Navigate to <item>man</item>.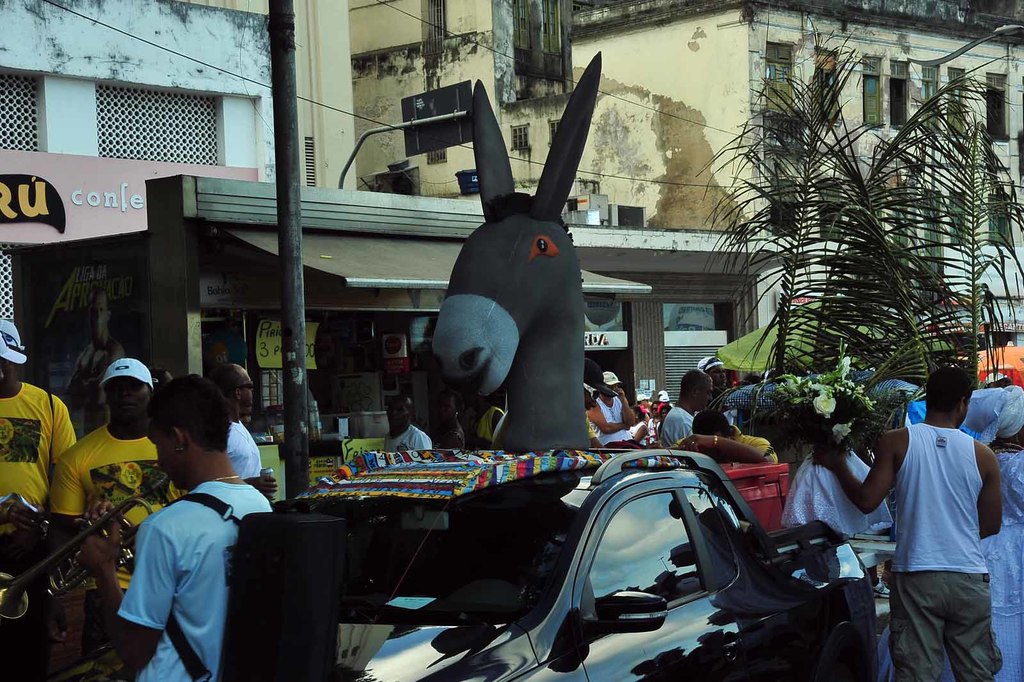
Navigation target: Rect(658, 369, 707, 447).
